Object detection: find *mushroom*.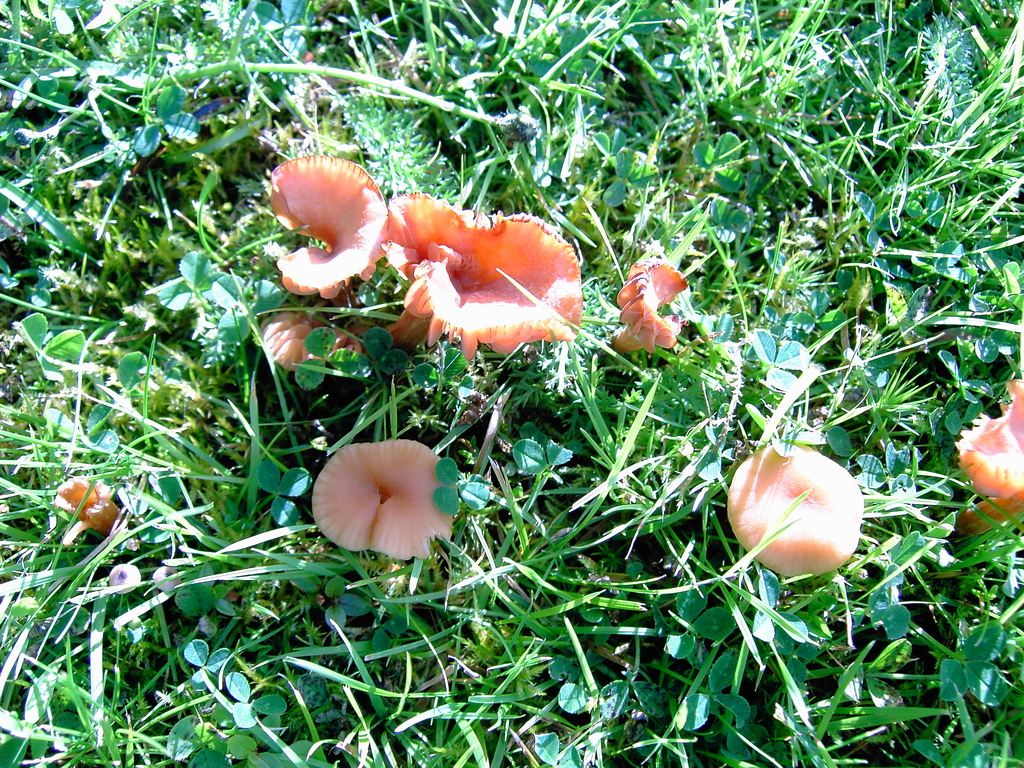
<bbox>50, 475, 117, 545</bbox>.
